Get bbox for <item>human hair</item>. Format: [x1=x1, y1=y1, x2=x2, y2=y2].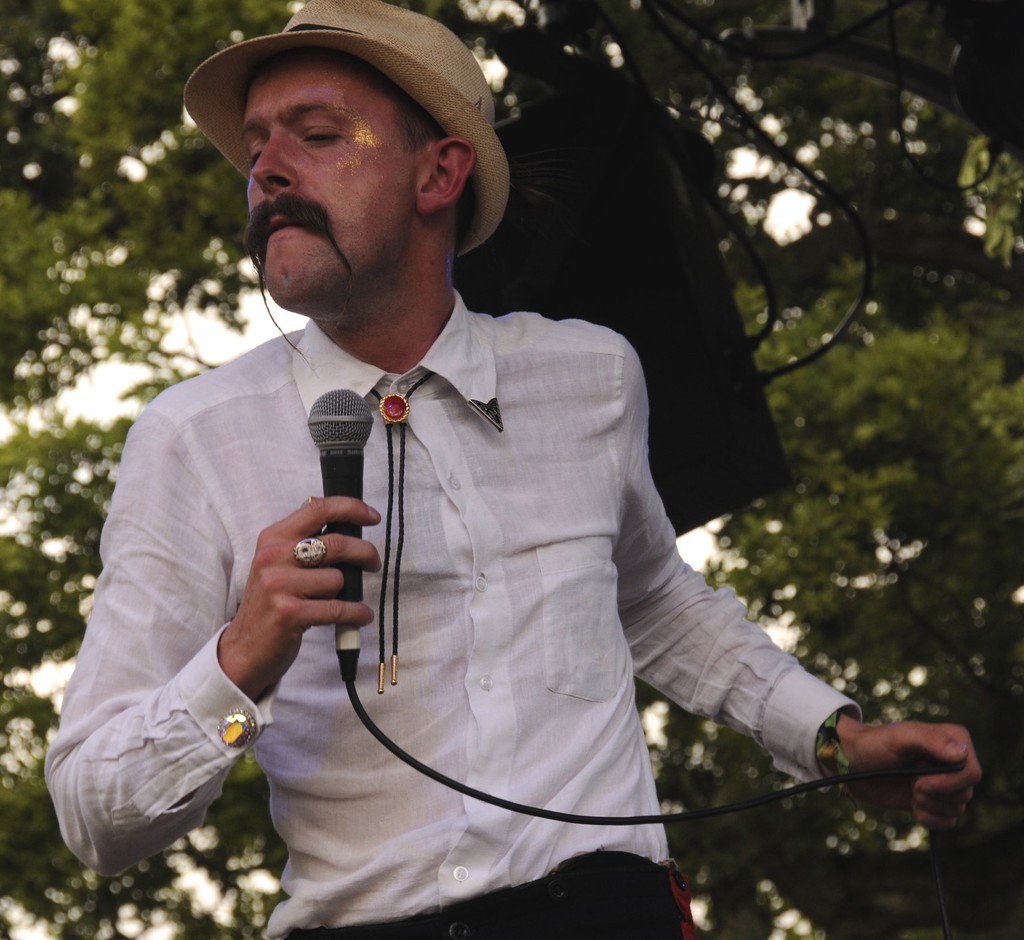
[x1=335, y1=61, x2=474, y2=245].
